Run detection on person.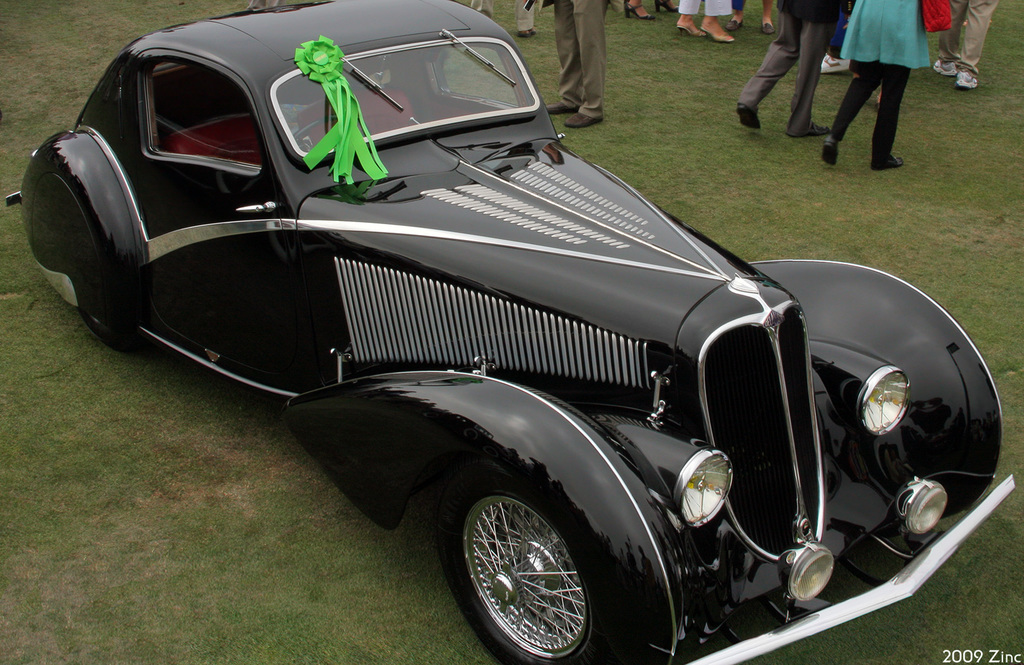
Result: [735,0,836,140].
